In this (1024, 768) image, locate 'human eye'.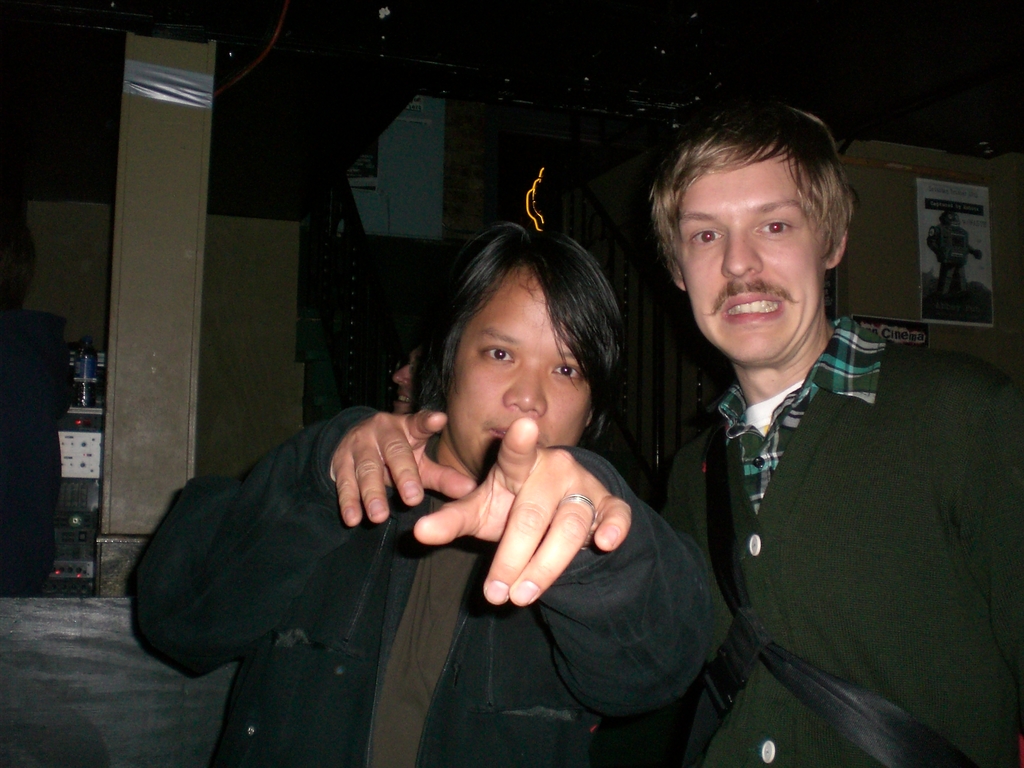
Bounding box: 550,358,585,383.
